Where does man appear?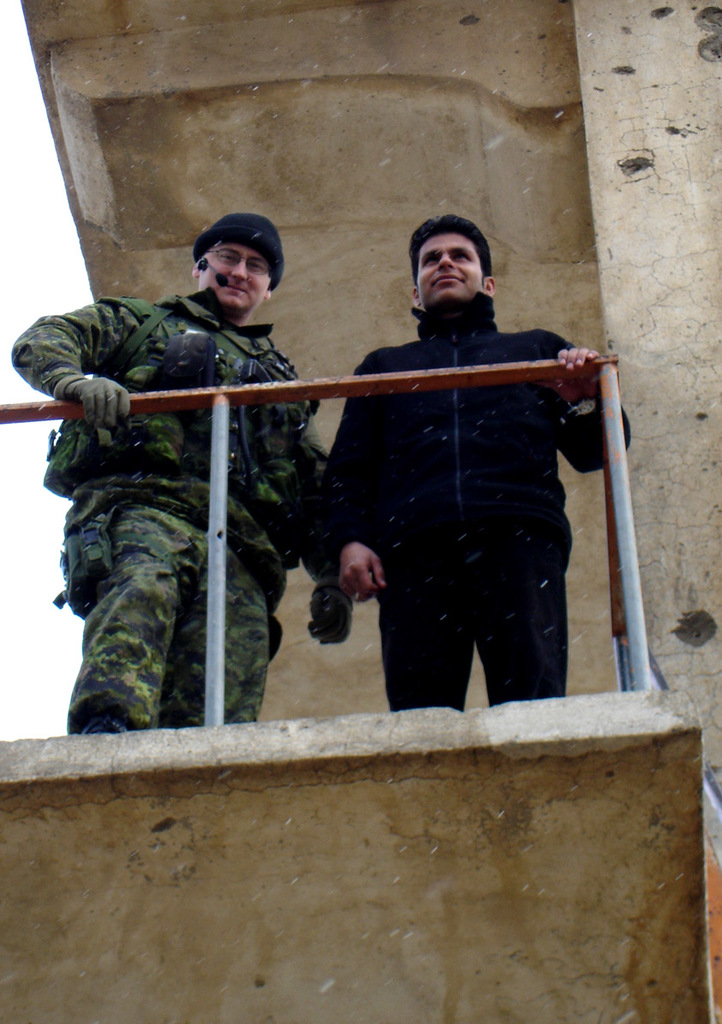
Appears at 299,213,612,711.
